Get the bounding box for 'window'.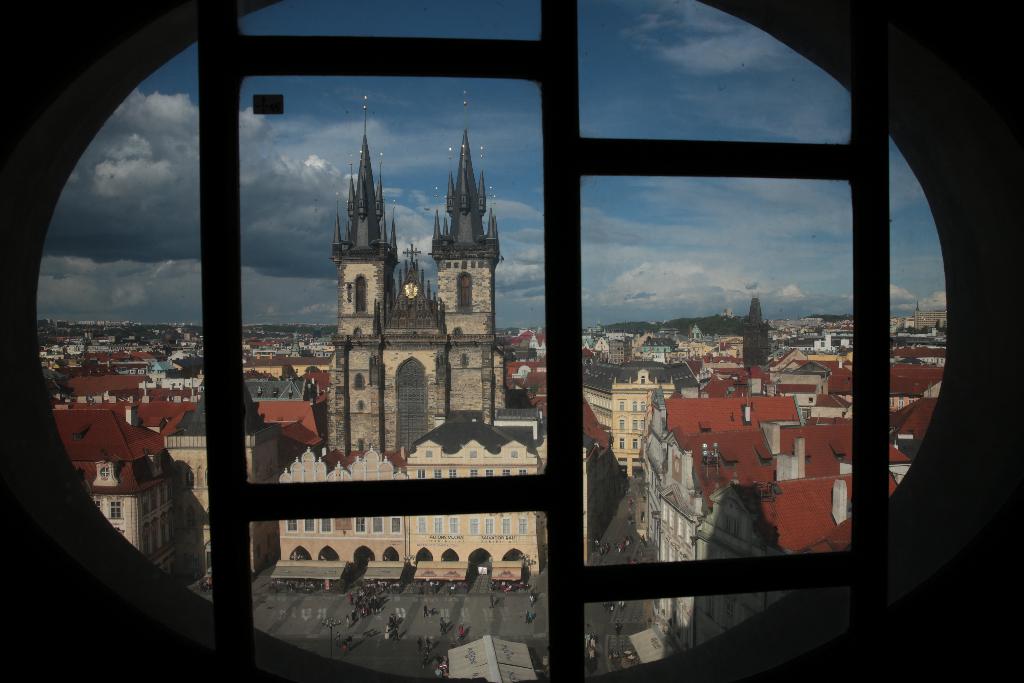
580:391:613:410.
